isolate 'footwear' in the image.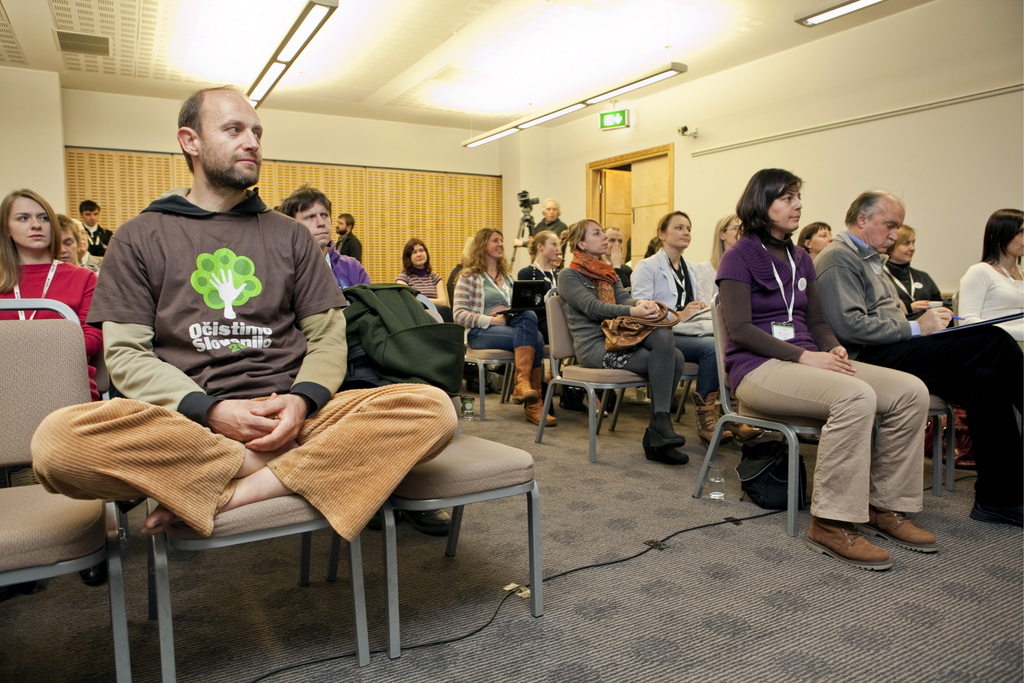
Isolated region: [left=406, top=509, right=454, bottom=536].
